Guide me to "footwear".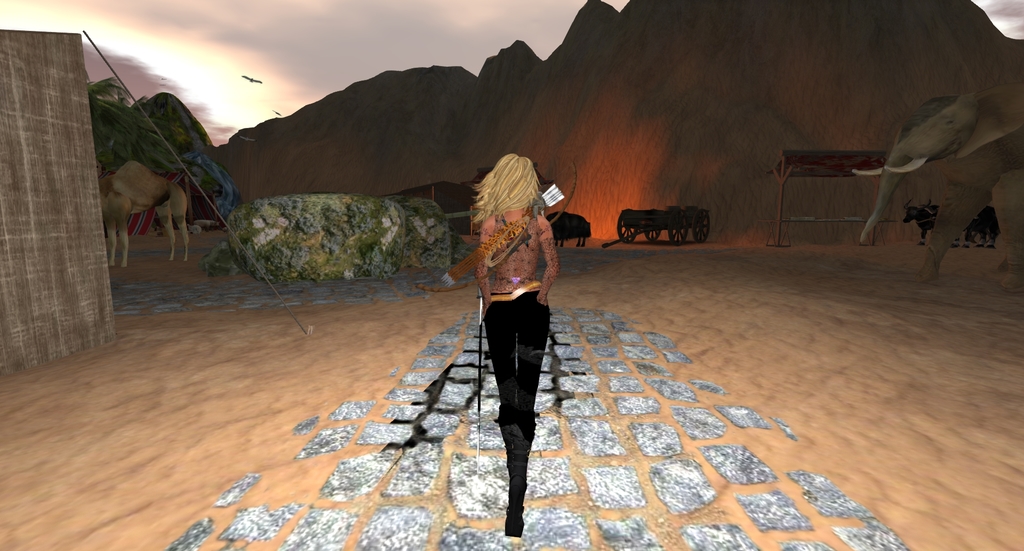
Guidance: region(510, 534, 528, 550).
